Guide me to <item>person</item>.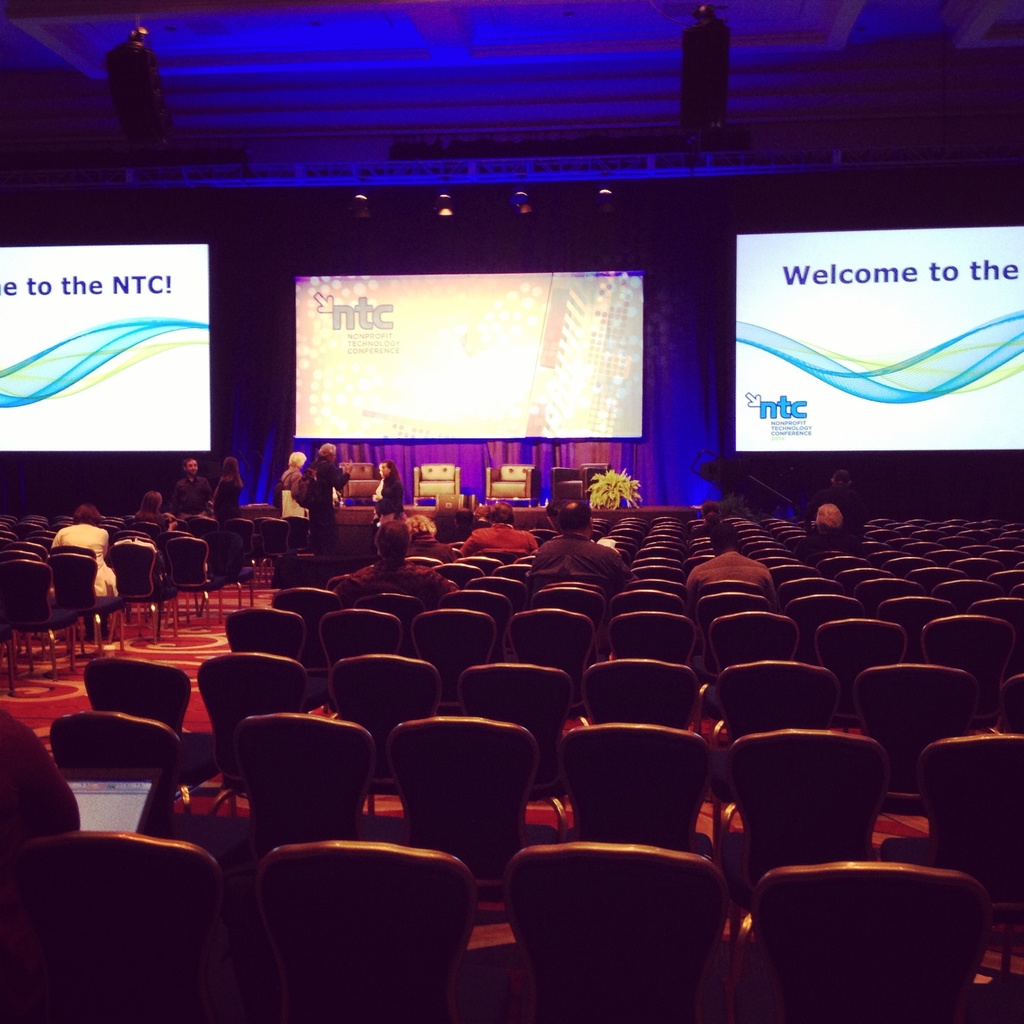
Guidance: bbox=[278, 449, 307, 492].
